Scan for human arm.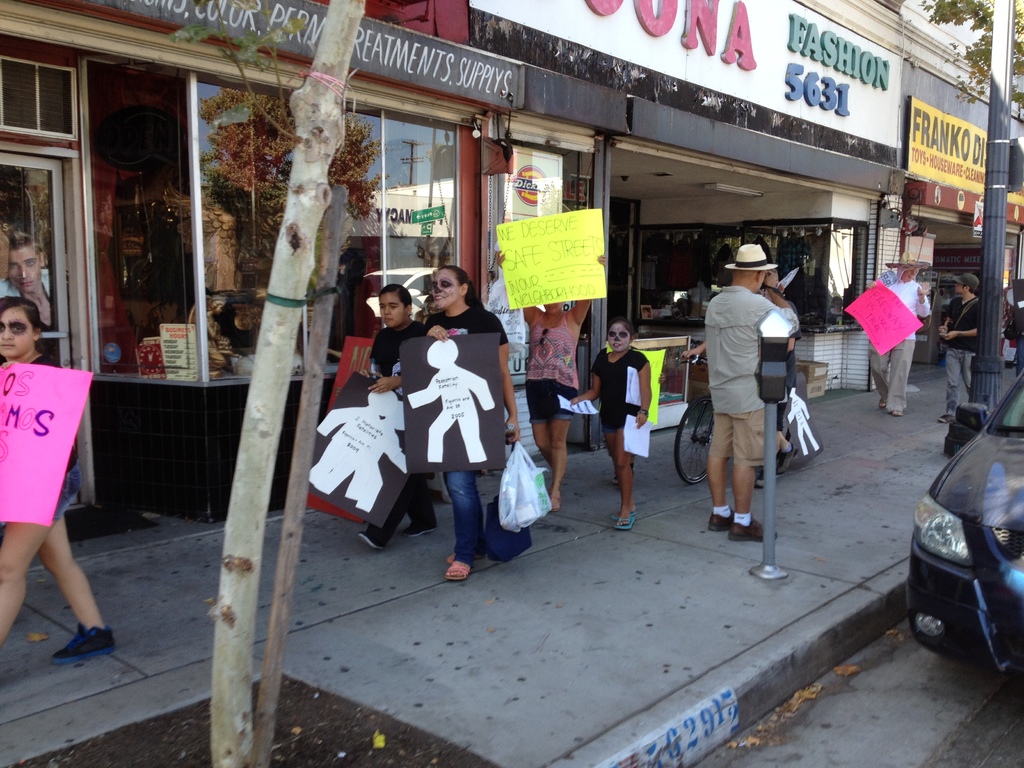
Scan result: BBox(916, 279, 931, 324).
